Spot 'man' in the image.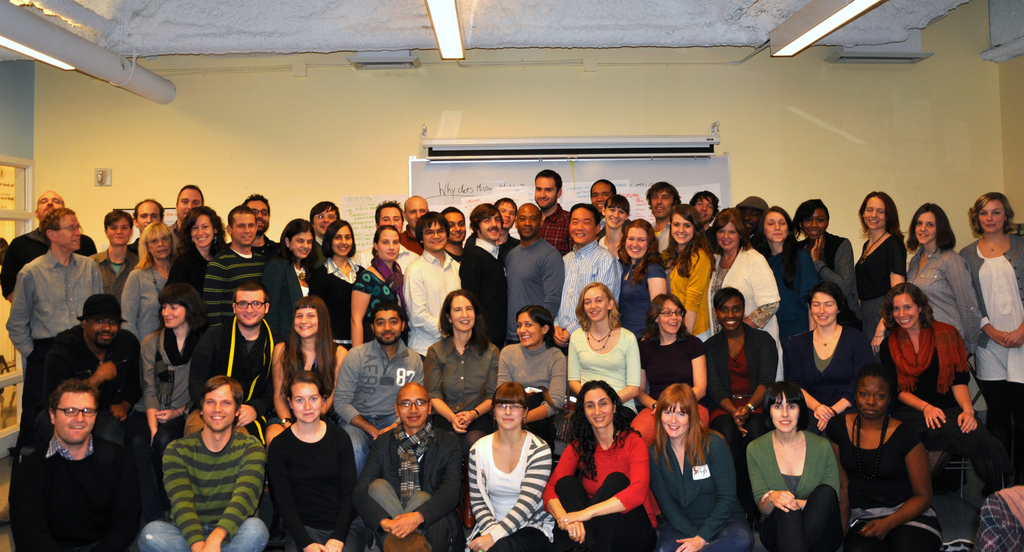
'man' found at Rect(243, 196, 278, 259).
